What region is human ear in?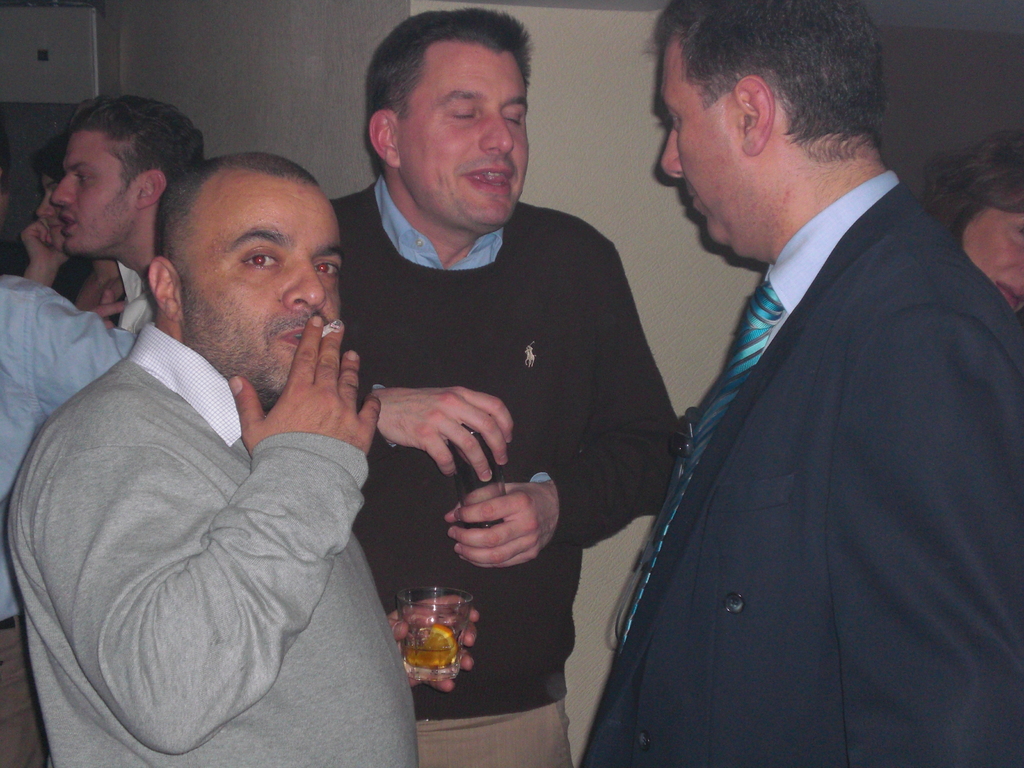
x1=732, y1=77, x2=774, y2=156.
